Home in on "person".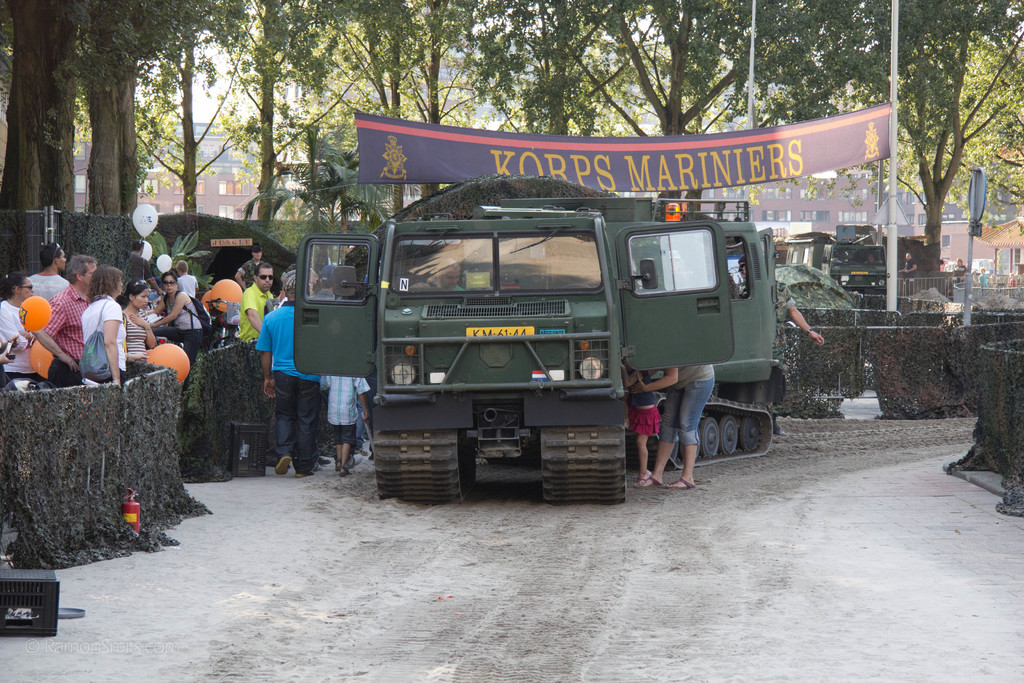
Homed in at {"x1": 29, "y1": 244, "x2": 69, "y2": 302}.
